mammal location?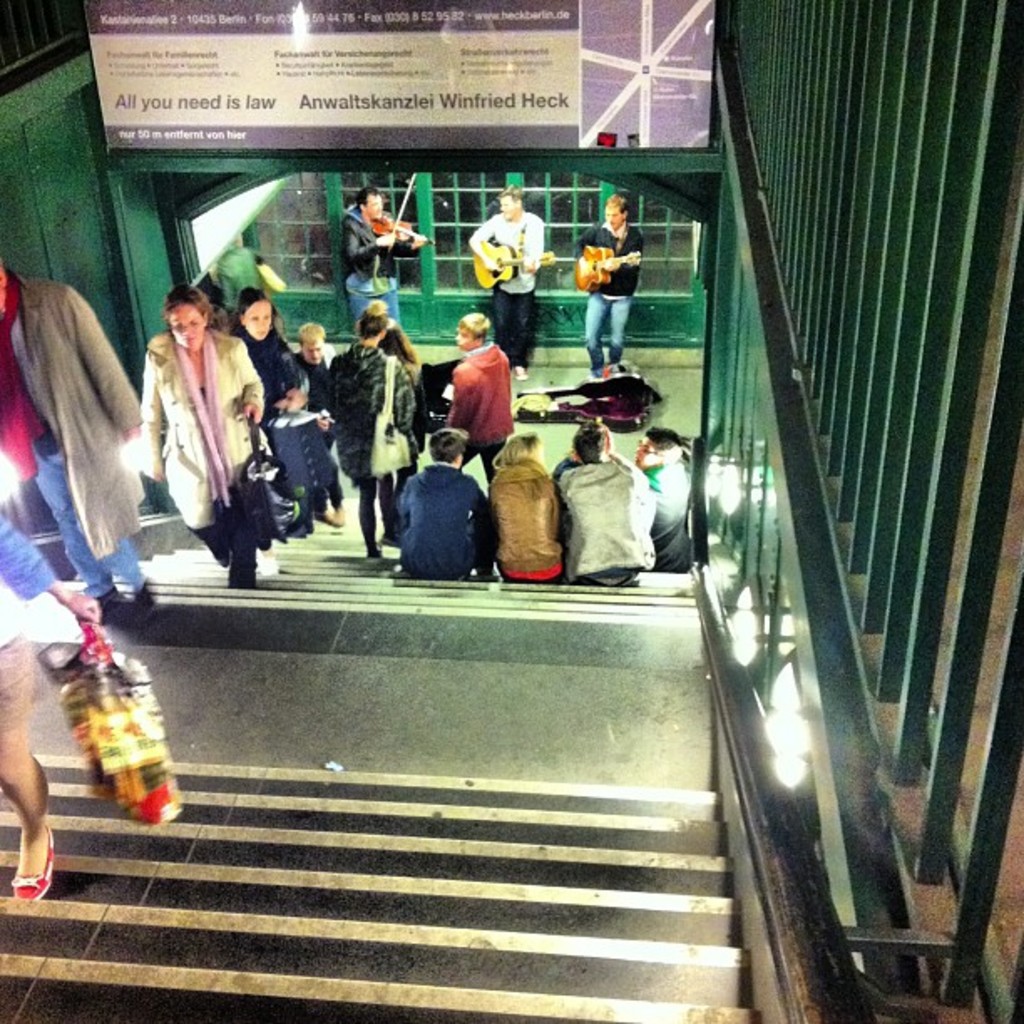
490,427,571,581
